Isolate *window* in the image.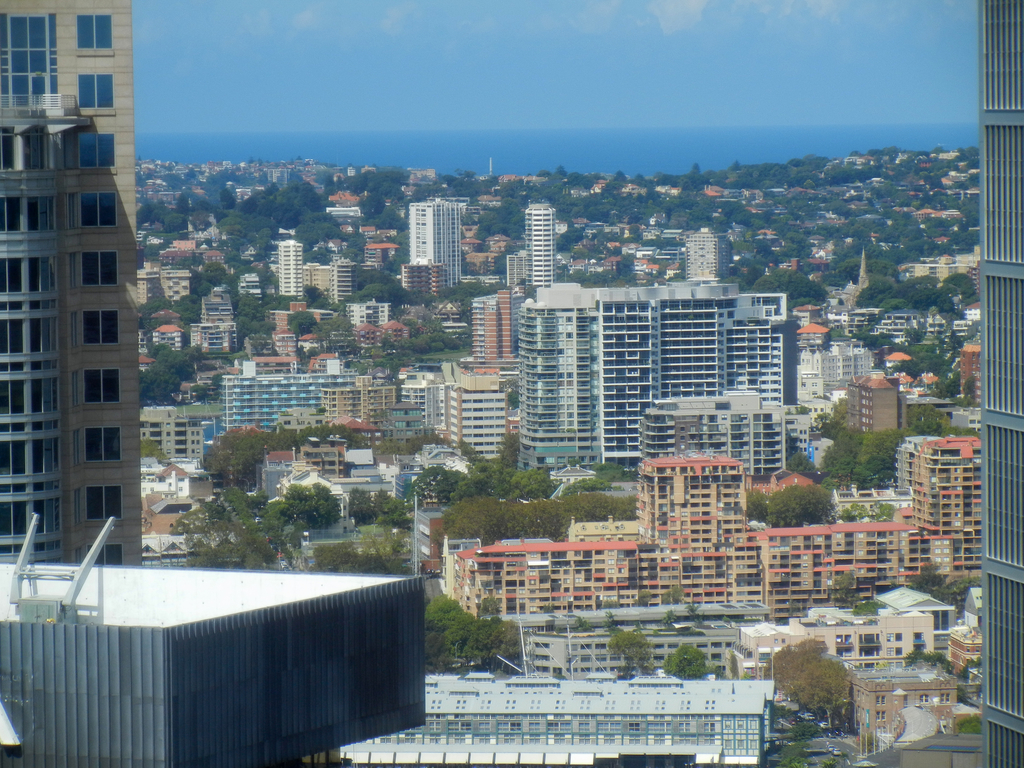
Isolated region: region(86, 427, 123, 465).
